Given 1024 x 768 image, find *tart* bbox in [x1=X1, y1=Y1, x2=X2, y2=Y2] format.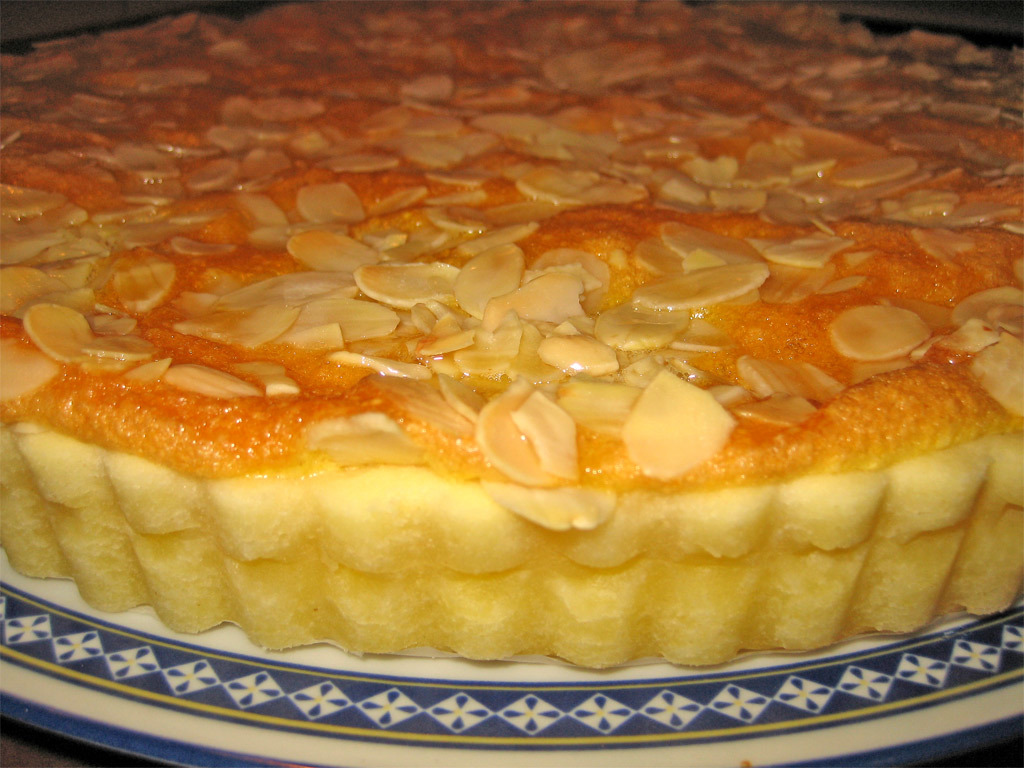
[x1=0, y1=0, x2=1023, y2=676].
